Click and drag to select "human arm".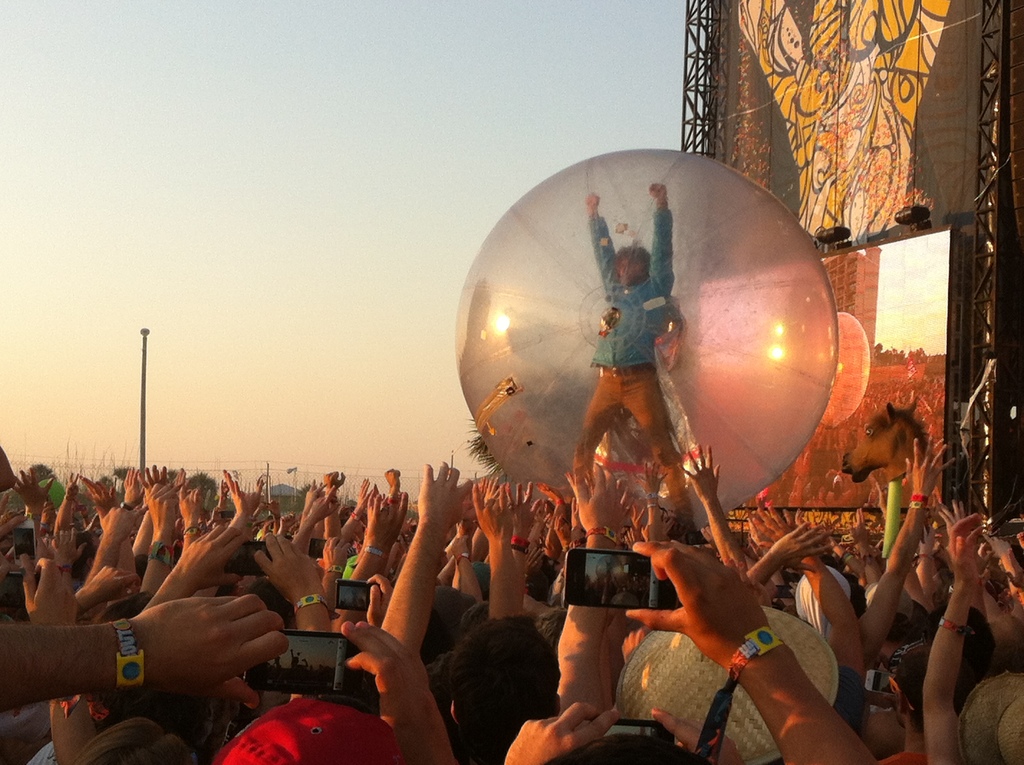
Selection: Rect(621, 527, 880, 764).
